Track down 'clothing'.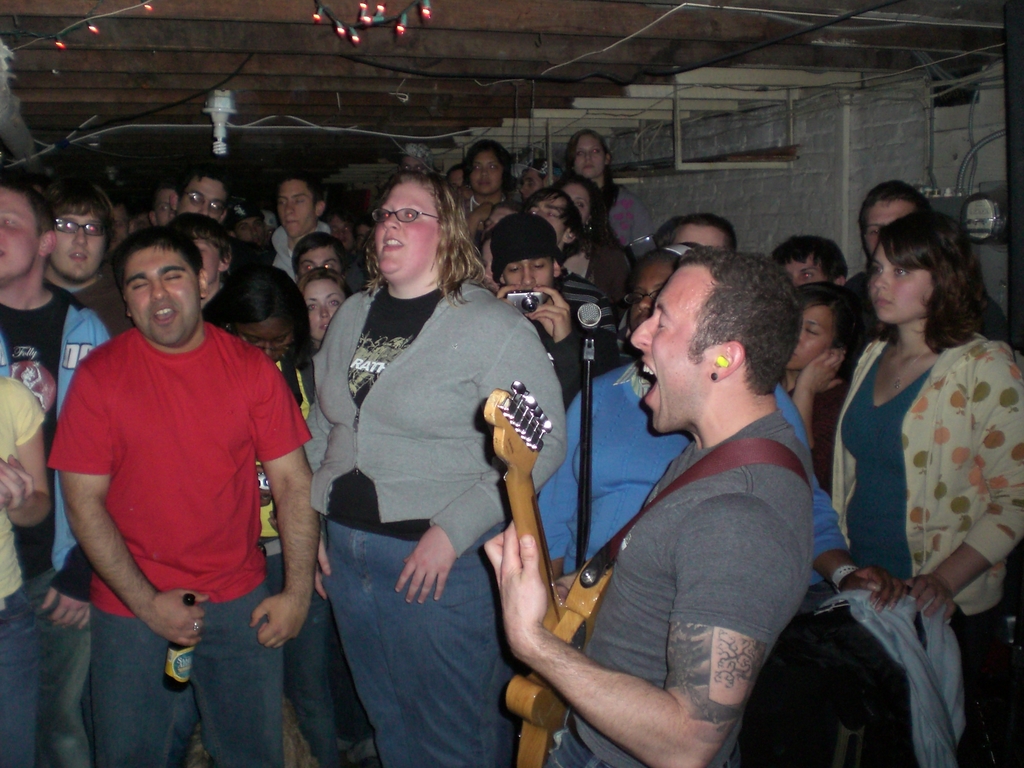
Tracked to [543,404,819,767].
